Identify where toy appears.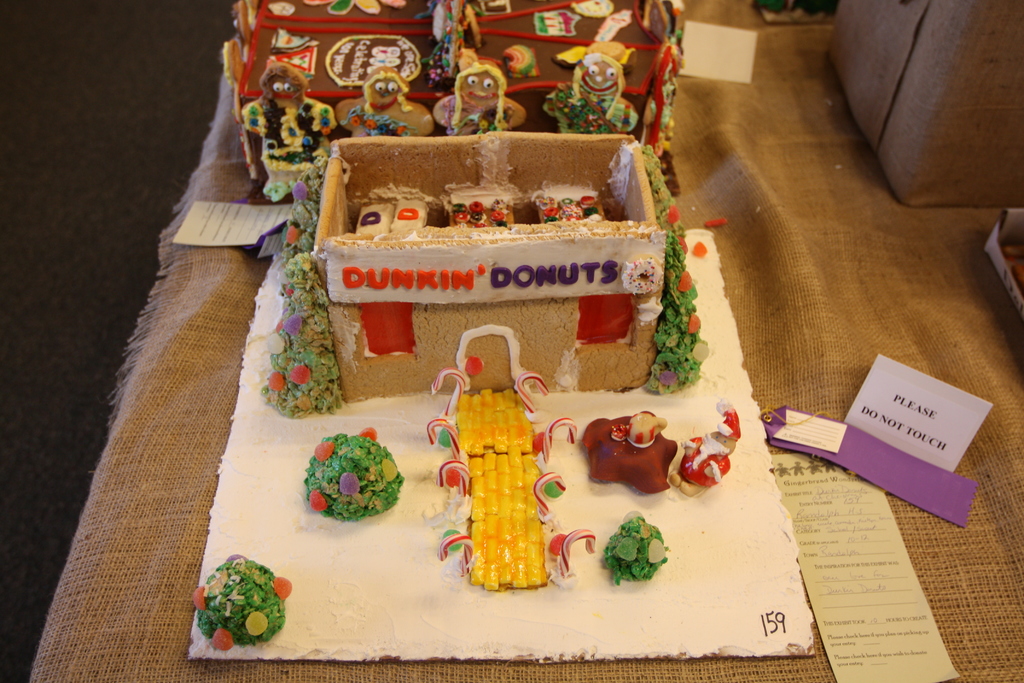
Appears at bbox(191, 554, 289, 654).
